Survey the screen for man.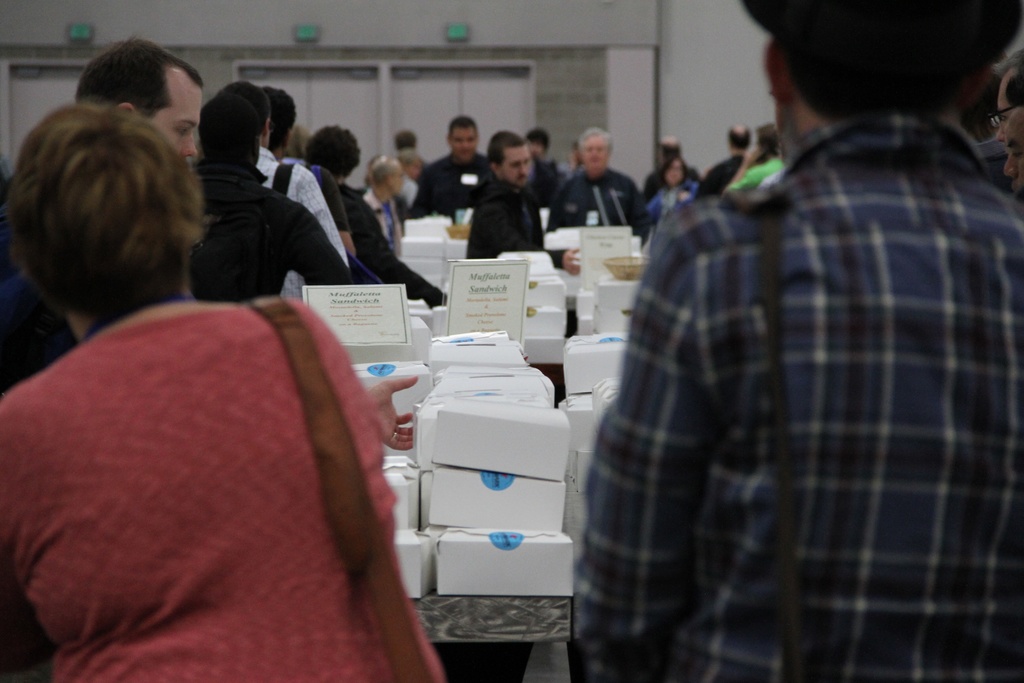
Survey found: [0,35,200,403].
